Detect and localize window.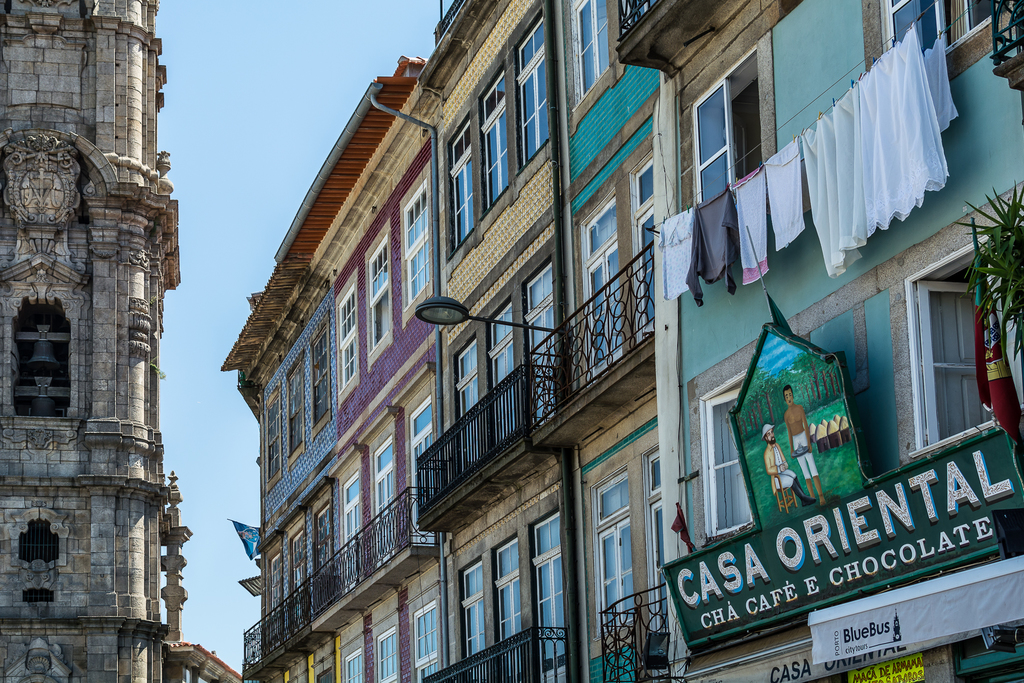
Localized at crop(592, 465, 636, 645).
